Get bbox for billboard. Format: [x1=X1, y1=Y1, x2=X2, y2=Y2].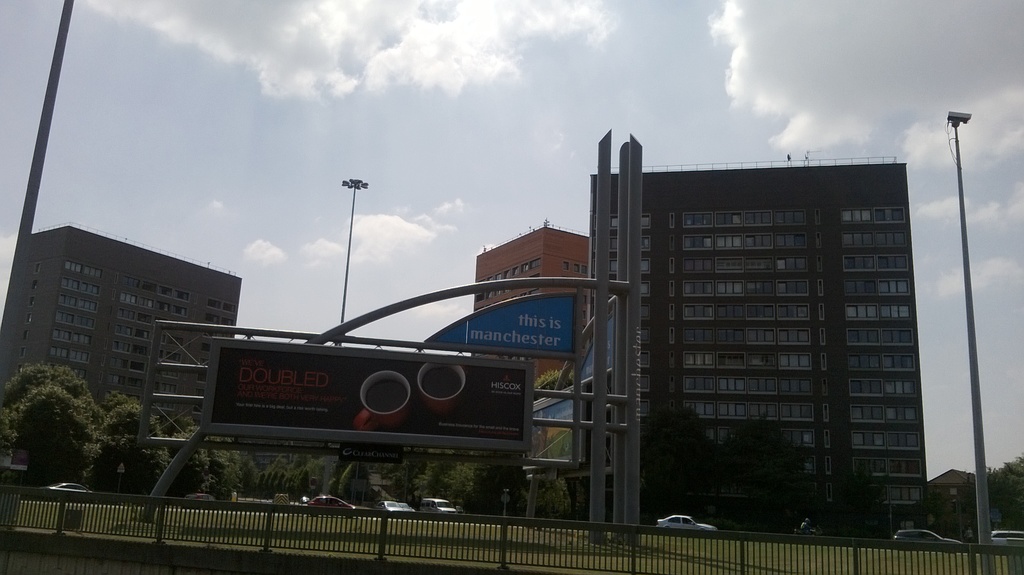
[x1=576, y1=313, x2=615, y2=383].
